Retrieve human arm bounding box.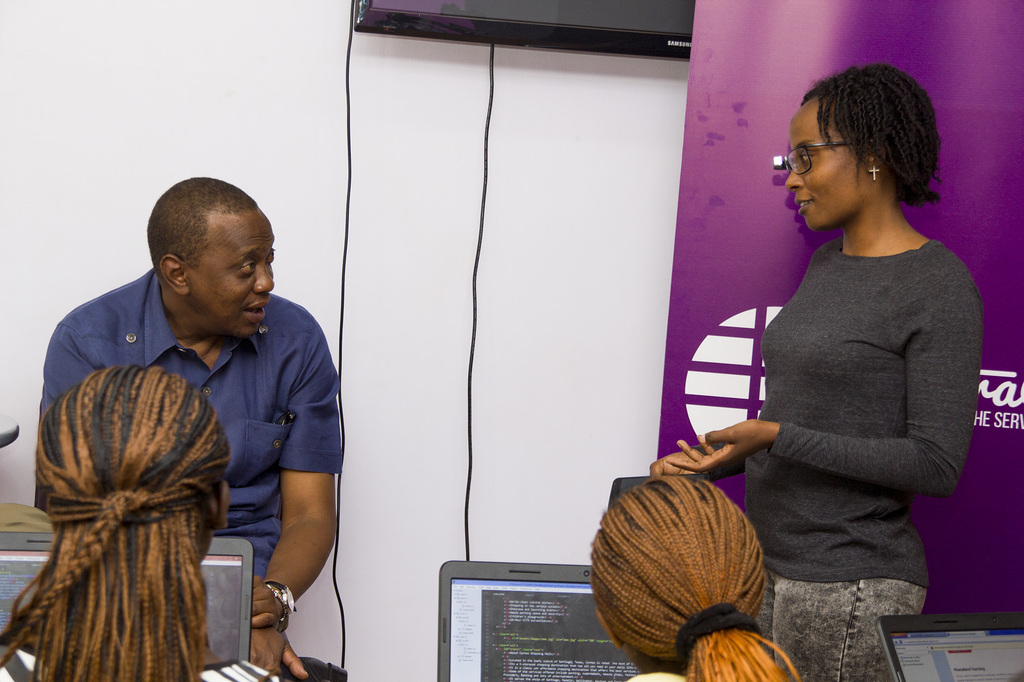
Bounding box: box(242, 404, 332, 630).
